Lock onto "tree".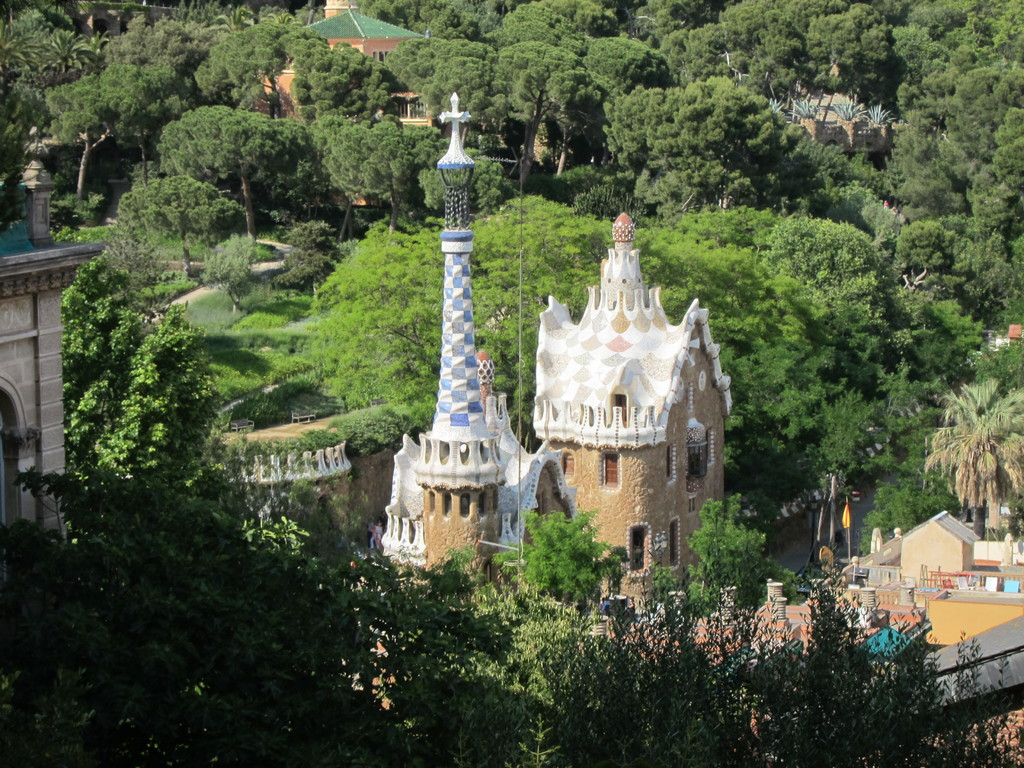
Locked: <box>54,255,237,546</box>.
